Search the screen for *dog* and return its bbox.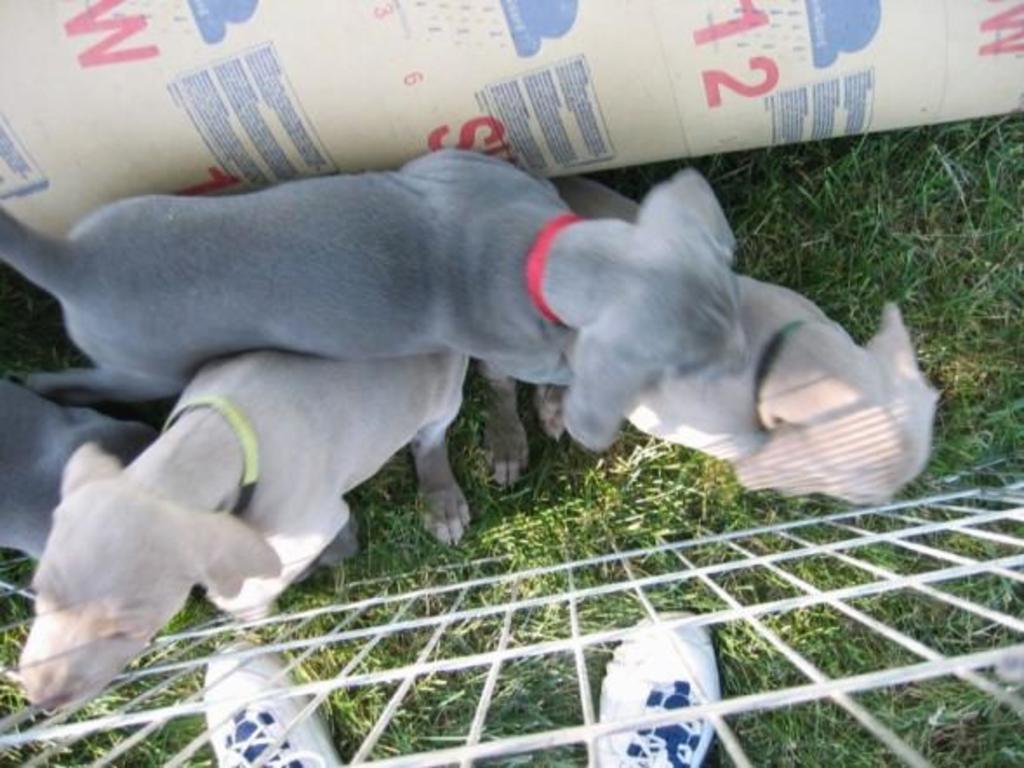
Found: l=0, t=165, r=761, b=457.
